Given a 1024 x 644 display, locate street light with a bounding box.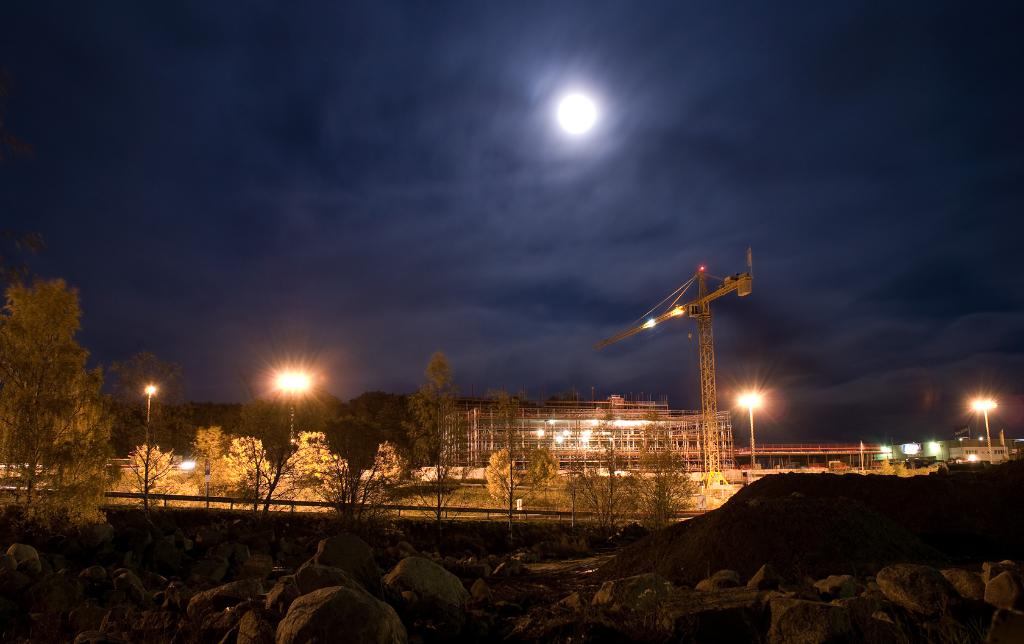
Located: [left=967, top=399, right=1012, bottom=467].
